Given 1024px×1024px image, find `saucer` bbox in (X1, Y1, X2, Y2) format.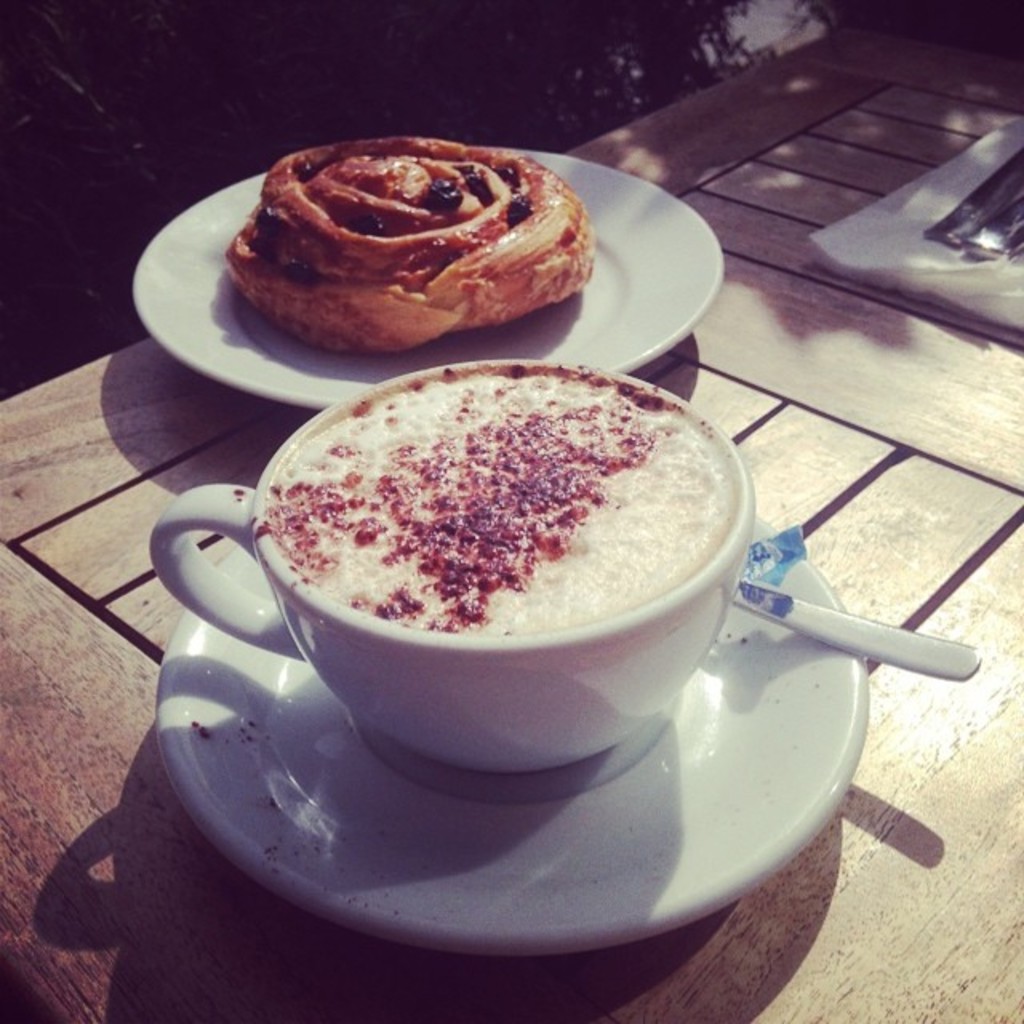
(126, 142, 725, 414).
